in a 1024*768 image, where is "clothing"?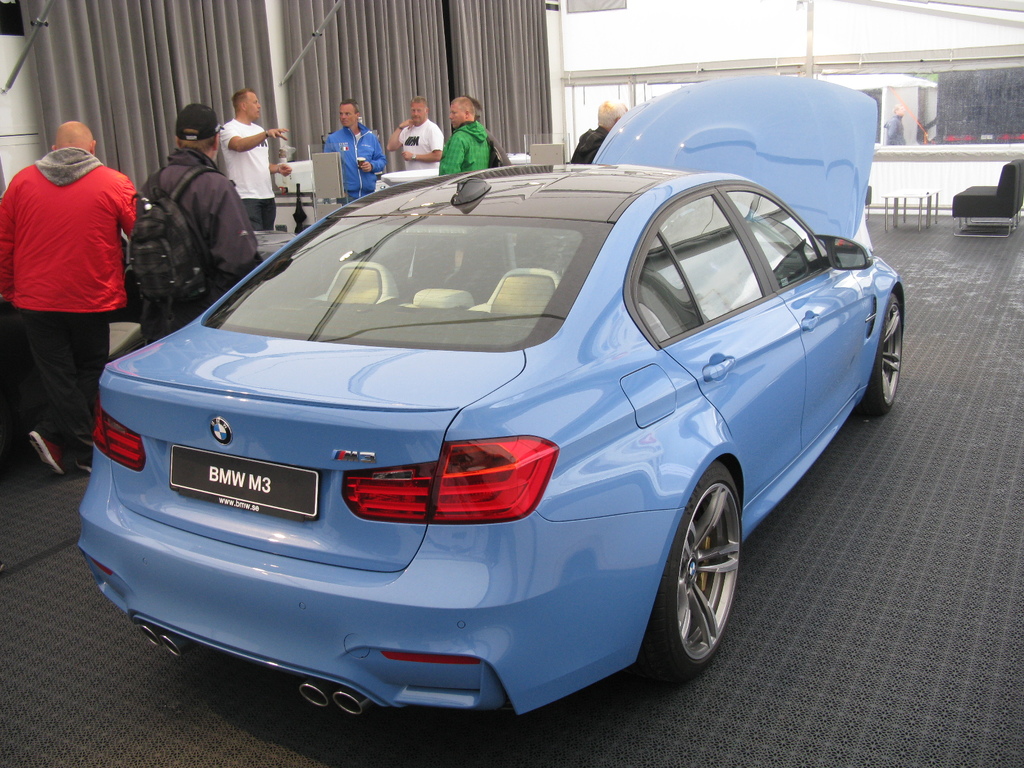
876, 118, 913, 150.
